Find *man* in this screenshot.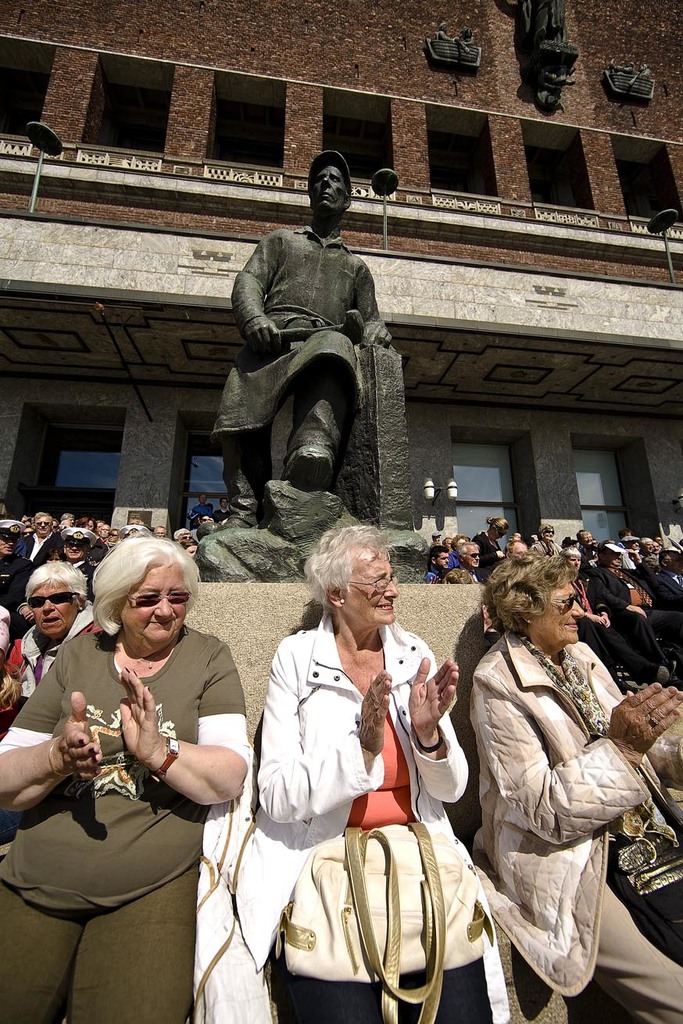
The bounding box for *man* is select_region(216, 158, 398, 519).
